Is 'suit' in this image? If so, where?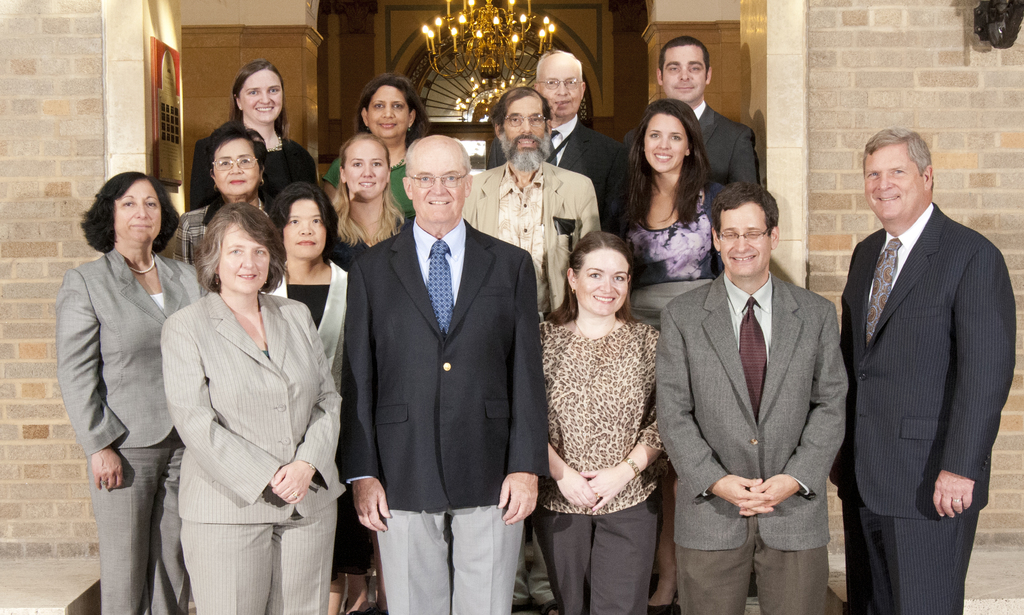
Yes, at <region>58, 249, 204, 614</region>.
